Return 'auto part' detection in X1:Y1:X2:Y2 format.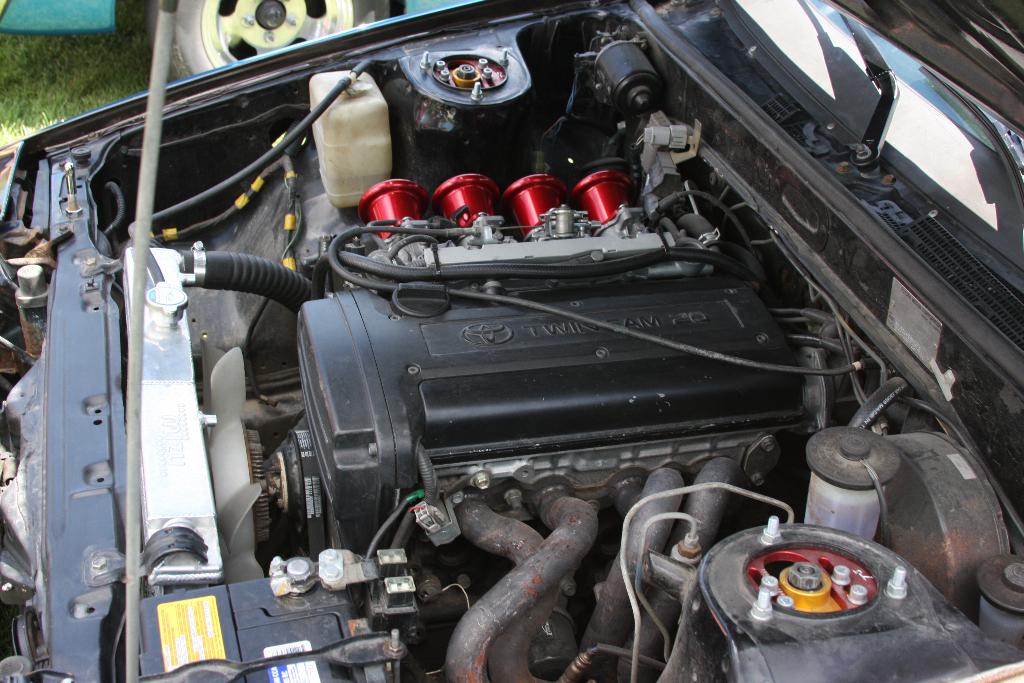
125:541:417:682.
